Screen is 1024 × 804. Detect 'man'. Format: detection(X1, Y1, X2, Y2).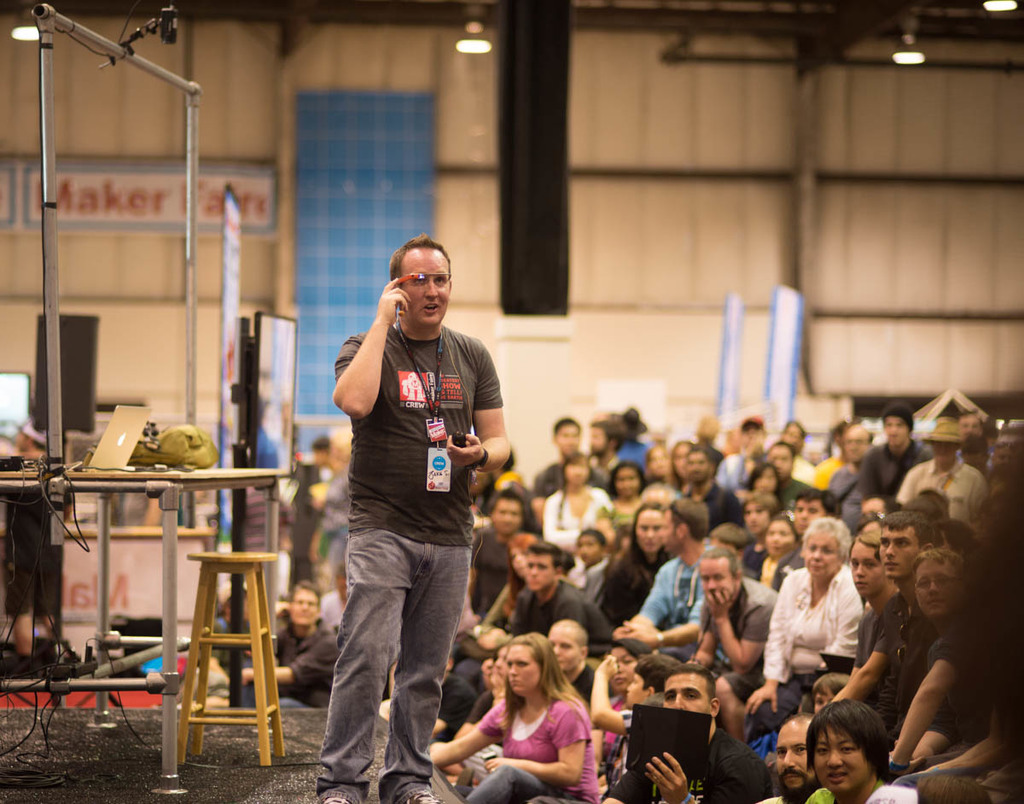
detection(308, 238, 512, 799).
